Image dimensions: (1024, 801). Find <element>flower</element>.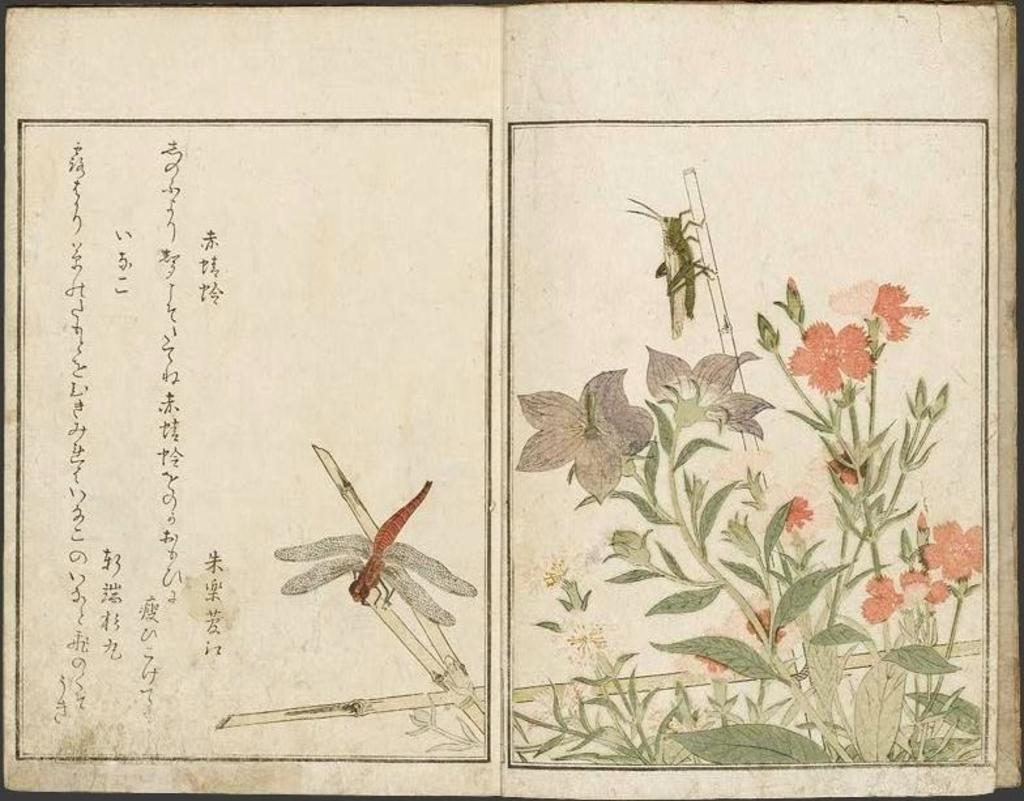
bbox=[797, 324, 876, 393].
